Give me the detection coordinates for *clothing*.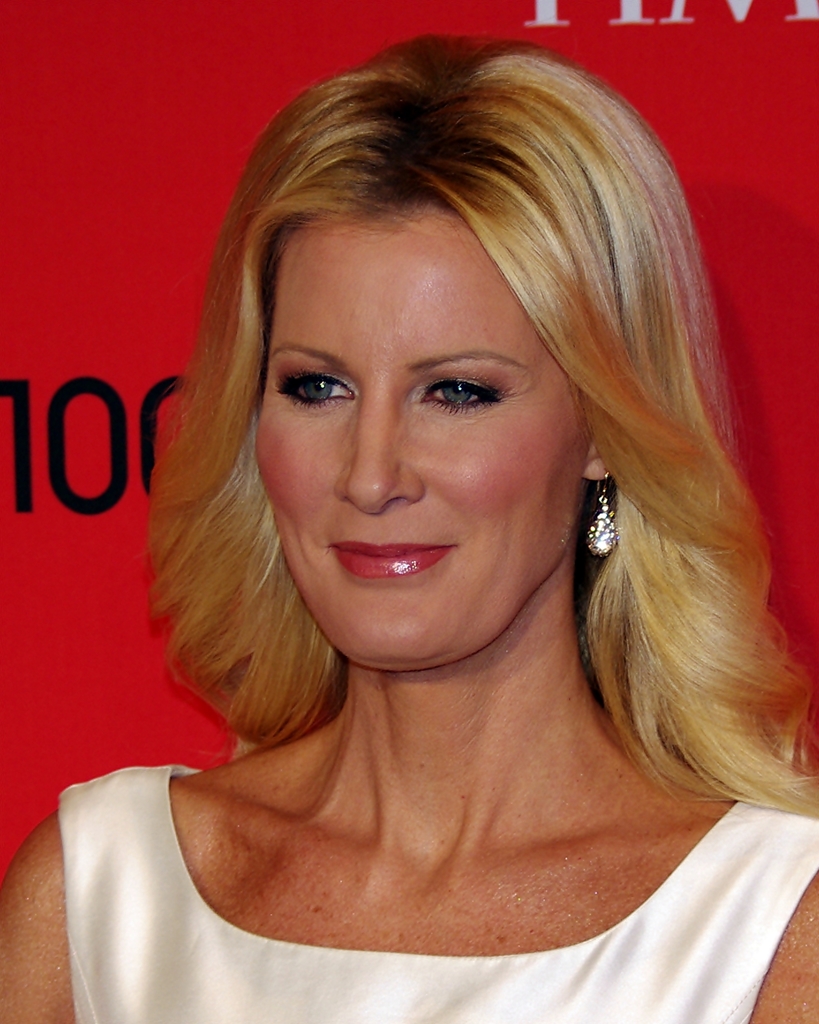
[left=56, top=766, right=818, bottom=1023].
